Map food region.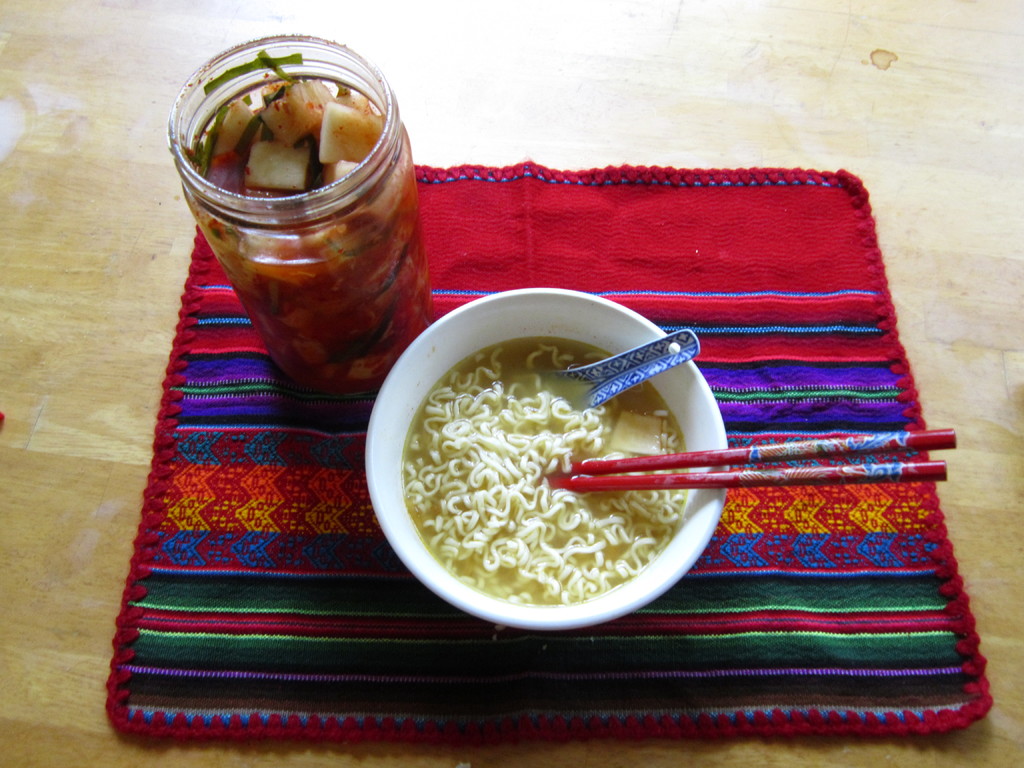
Mapped to l=378, t=318, r=748, b=602.
